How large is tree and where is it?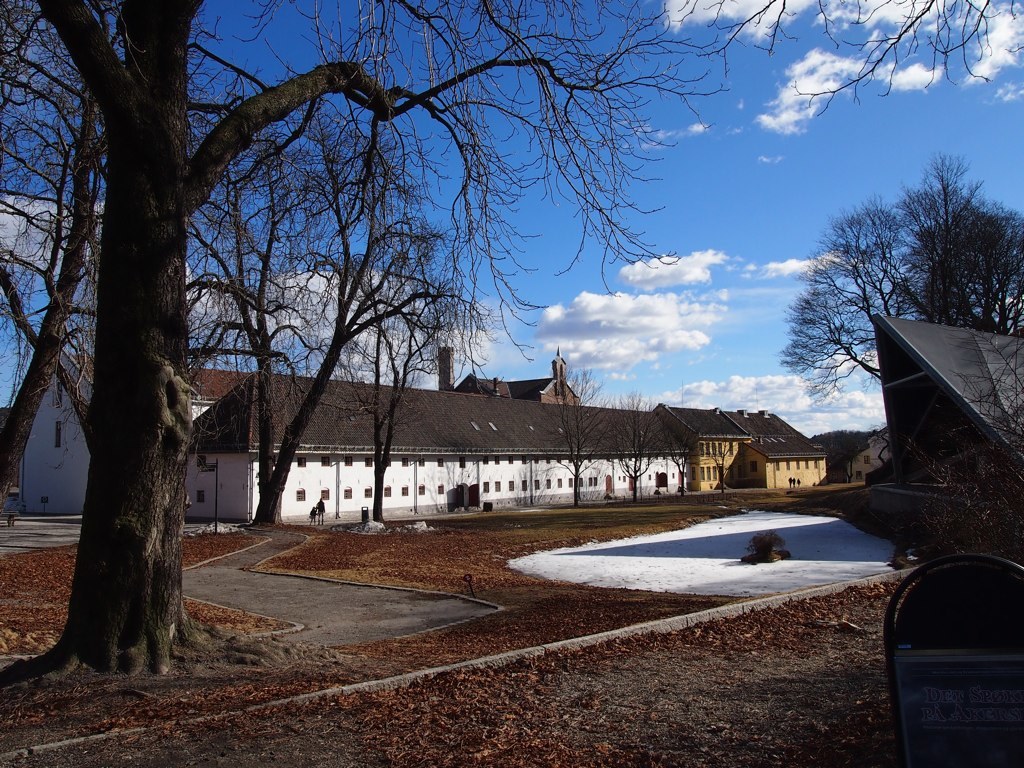
Bounding box: pyautogui.locateOnScreen(179, 66, 475, 538).
